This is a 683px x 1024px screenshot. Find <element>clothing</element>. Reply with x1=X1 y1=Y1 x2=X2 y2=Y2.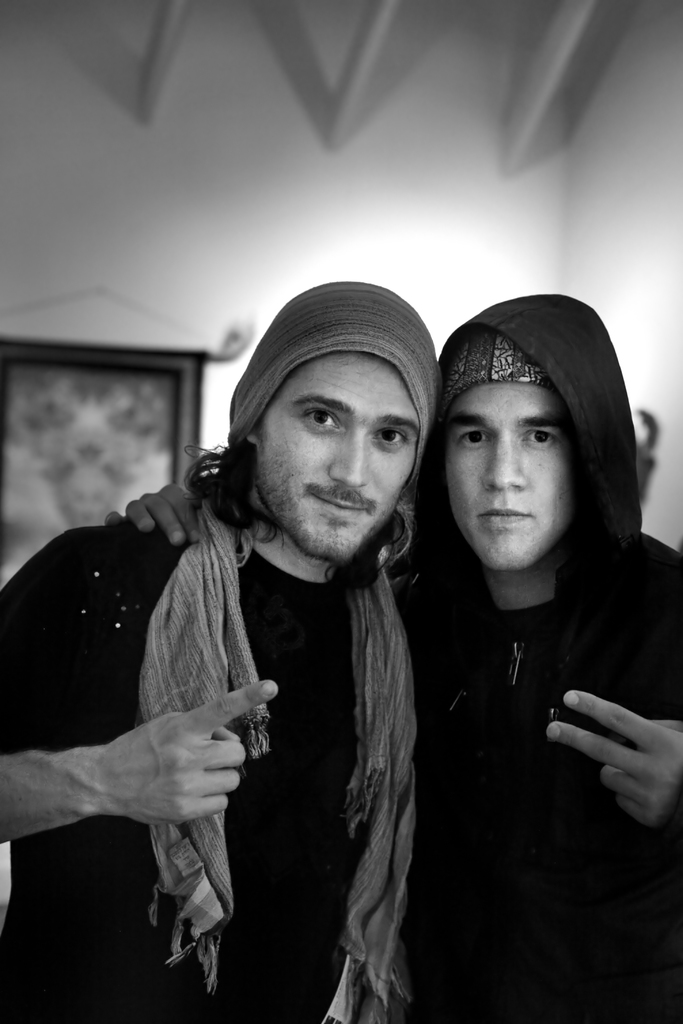
x1=384 y1=300 x2=682 y2=1023.
